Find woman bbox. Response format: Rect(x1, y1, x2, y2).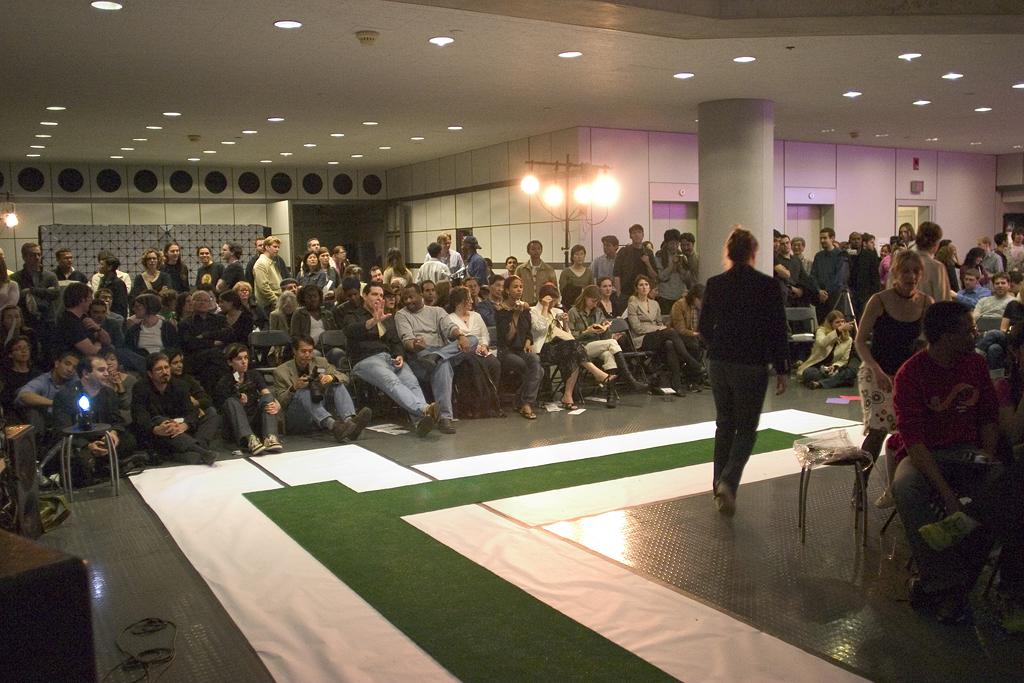
Rect(269, 292, 295, 328).
